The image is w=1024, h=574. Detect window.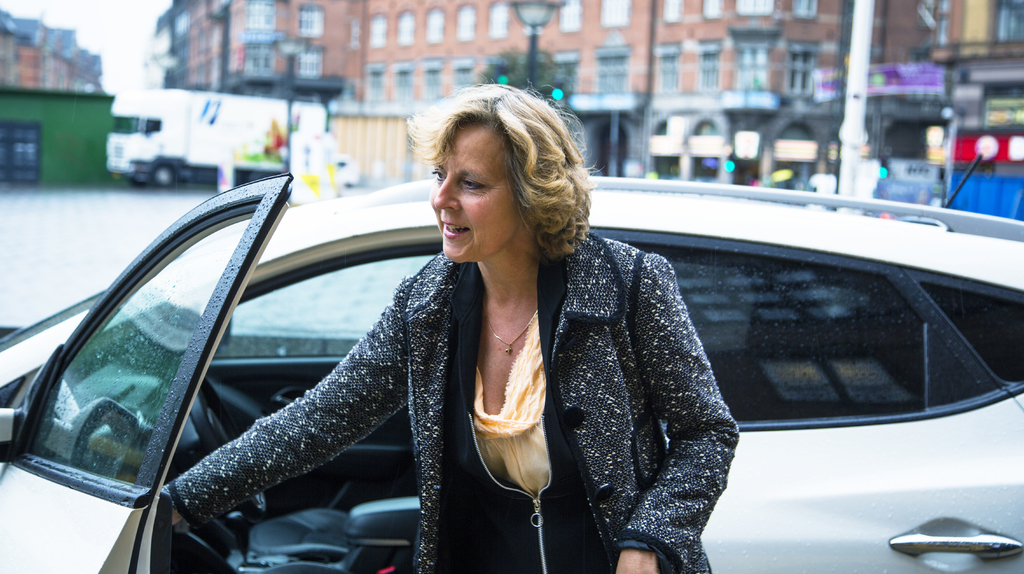
Detection: rect(451, 60, 472, 101).
